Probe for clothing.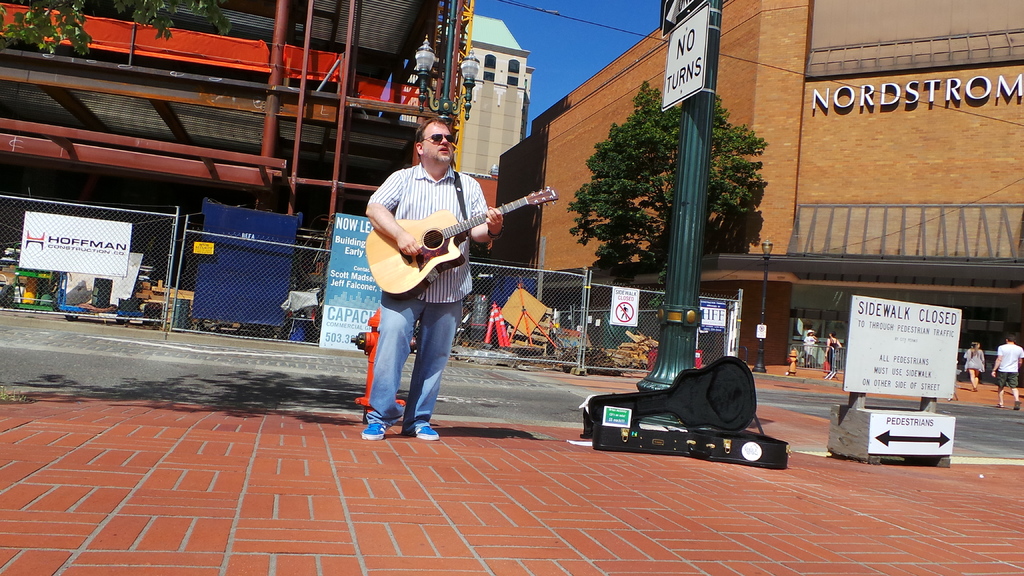
Probe result: 356/160/492/422.
